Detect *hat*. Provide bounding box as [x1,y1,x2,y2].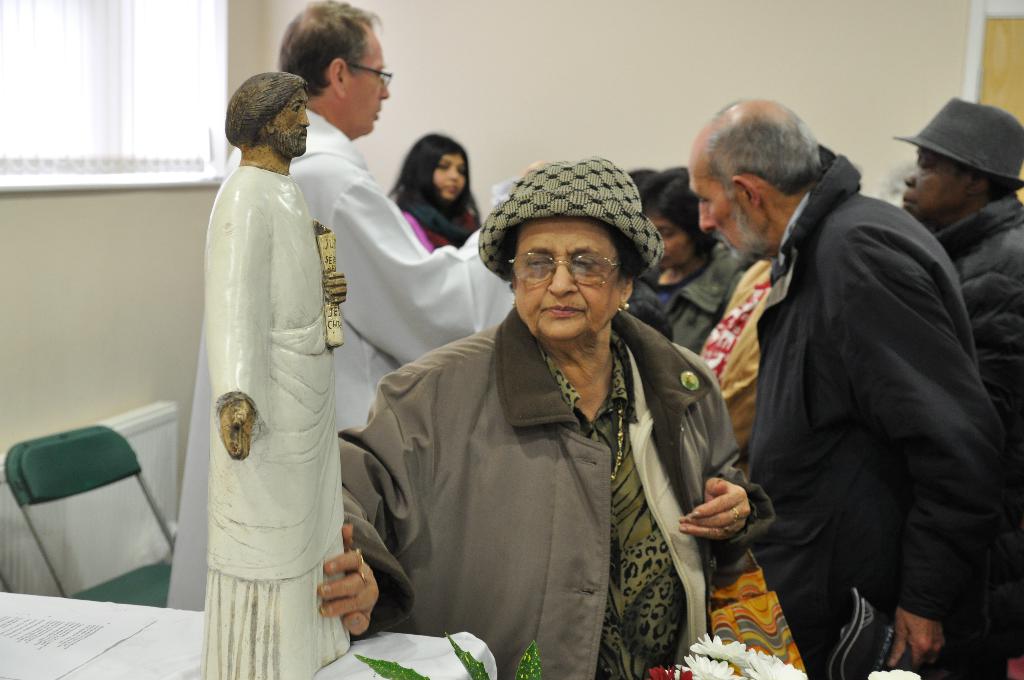
[888,97,1023,189].
